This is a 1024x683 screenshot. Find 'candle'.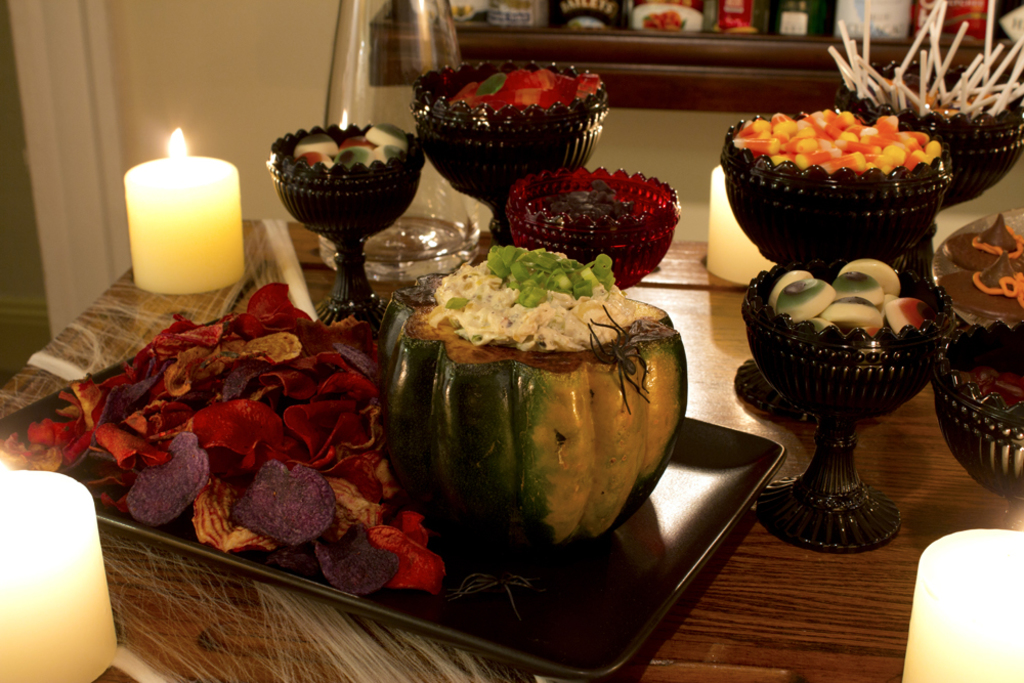
Bounding box: <region>130, 126, 255, 303</region>.
